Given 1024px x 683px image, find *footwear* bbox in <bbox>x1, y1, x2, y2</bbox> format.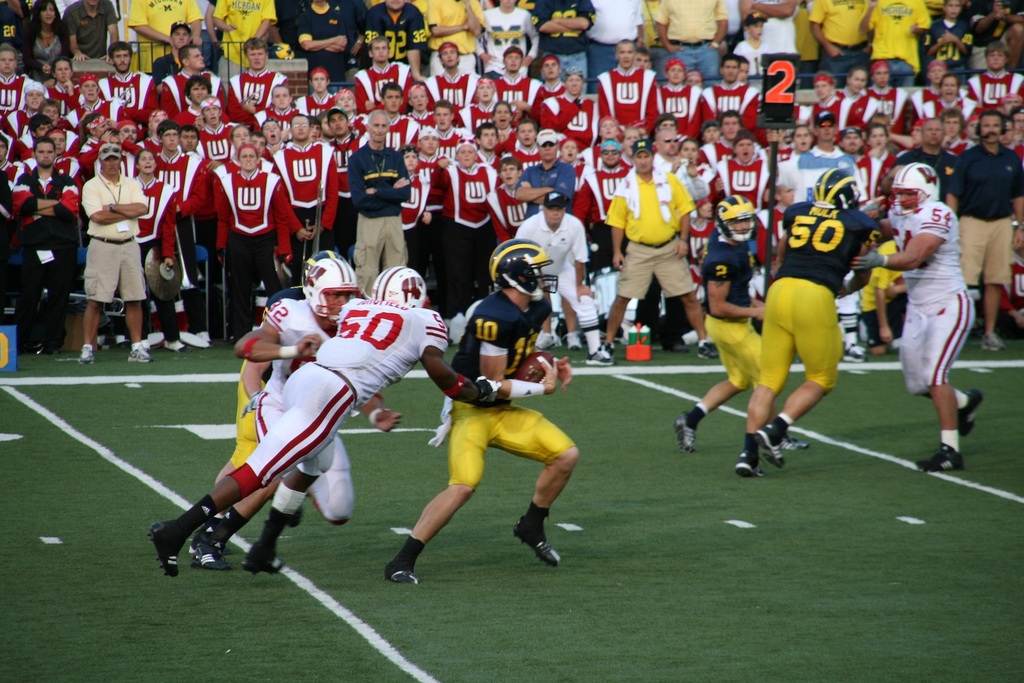
<bbox>126, 347, 152, 364</bbox>.
